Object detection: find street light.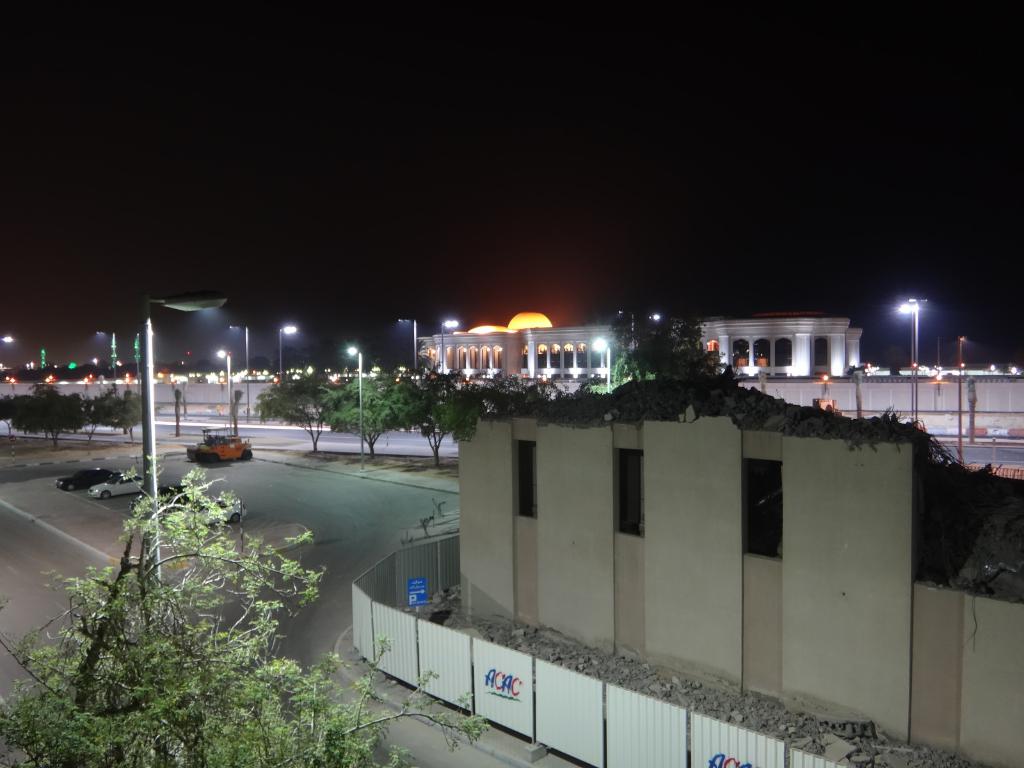
BBox(615, 307, 662, 360).
